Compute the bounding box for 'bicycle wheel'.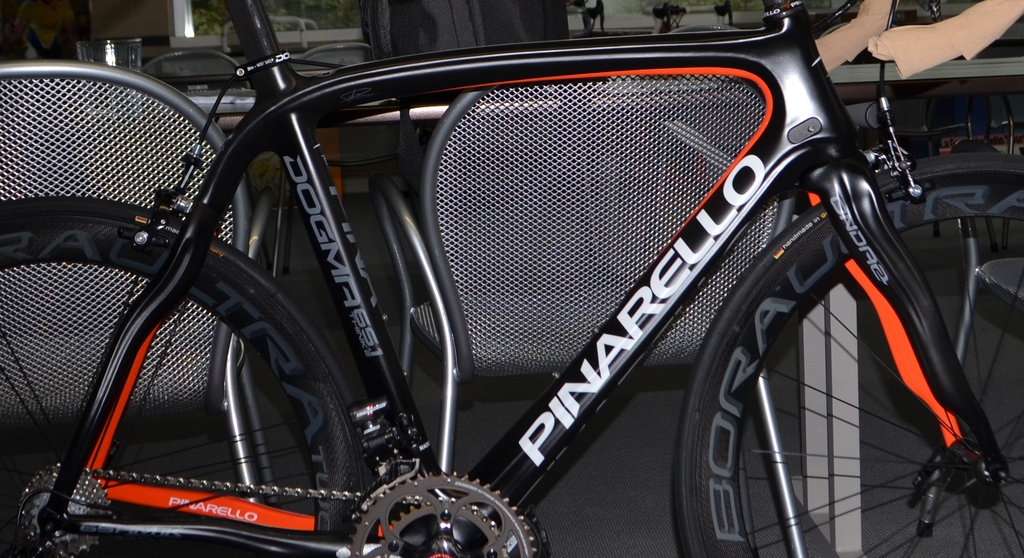
700,219,997,557.
